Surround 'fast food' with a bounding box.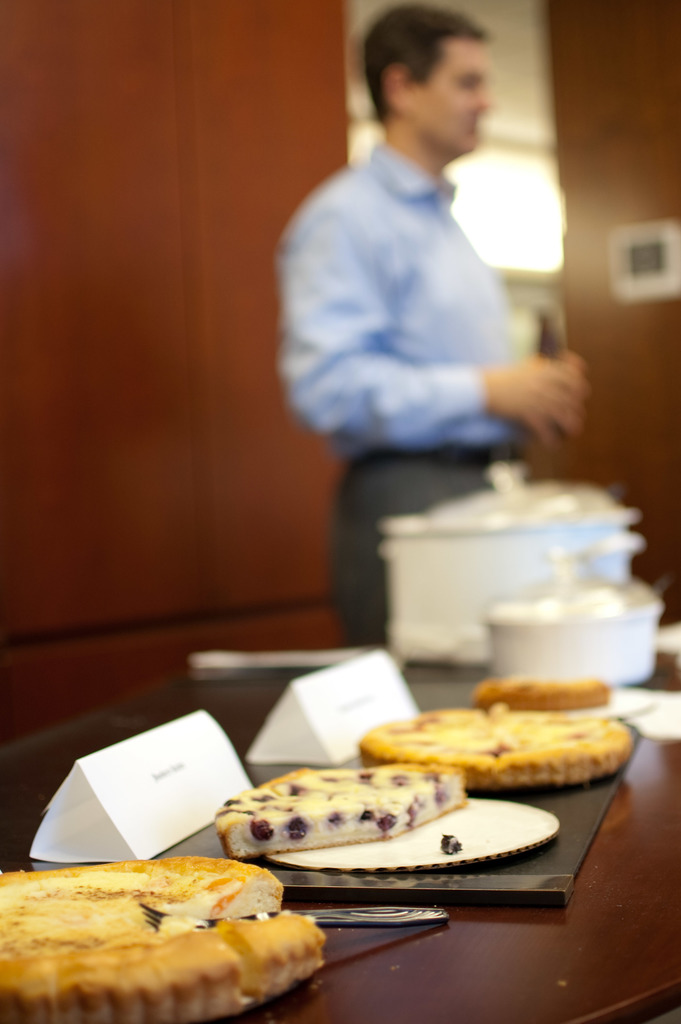
(229,741,463,857).
